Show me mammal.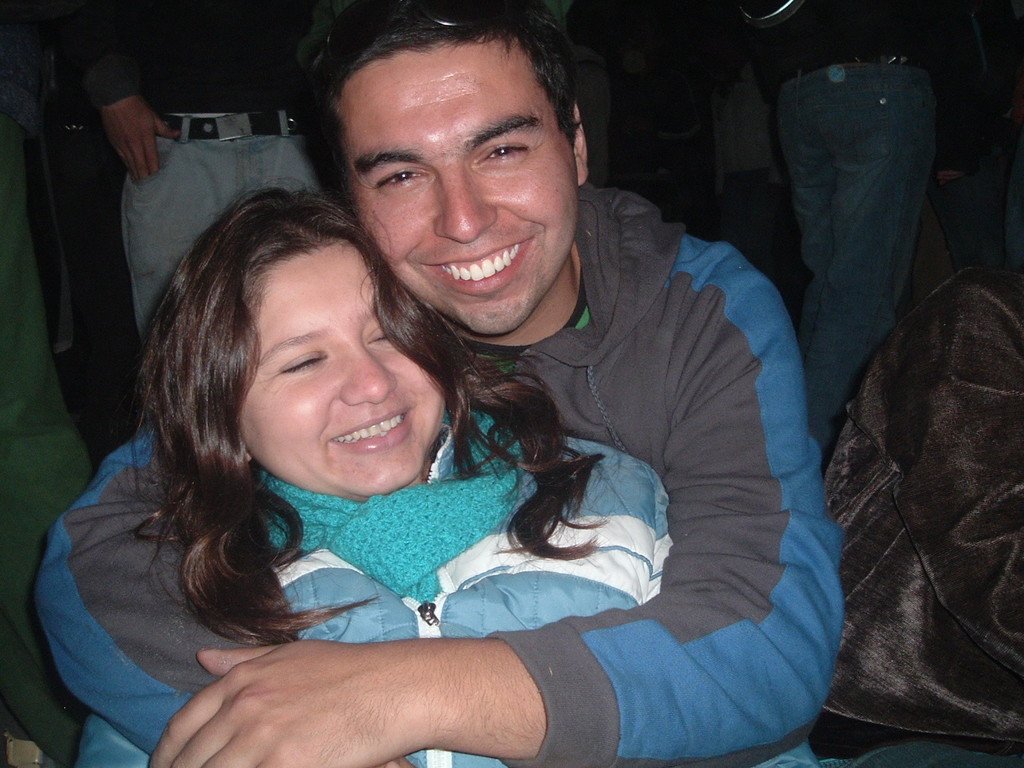
mammal is here: <box>6,0,836,767</box>.
